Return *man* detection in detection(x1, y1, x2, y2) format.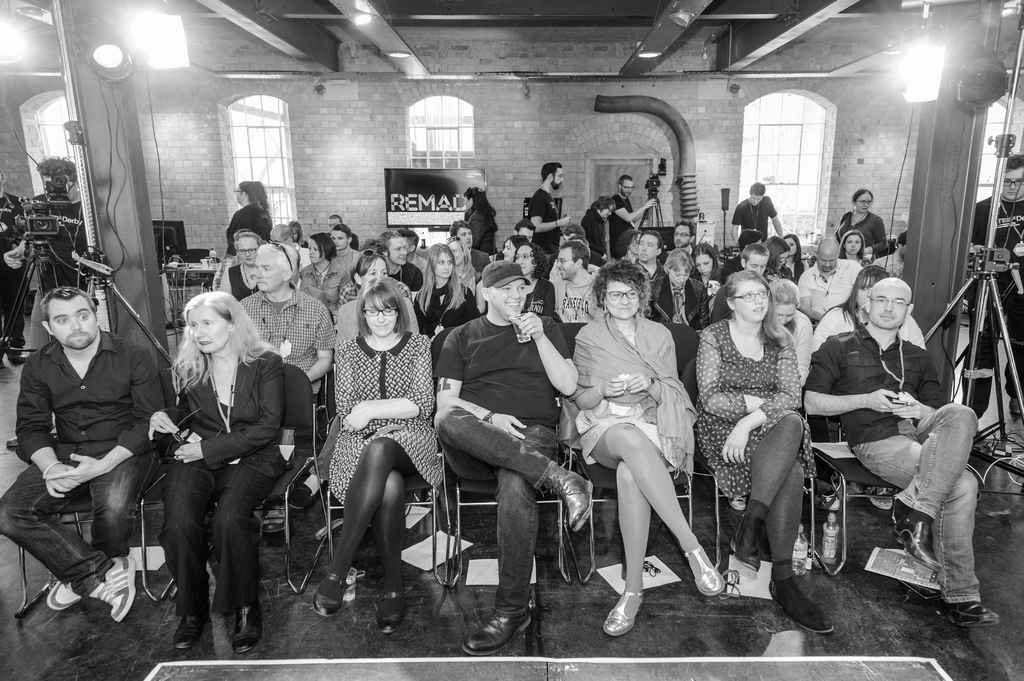
detection(627, 225, 669, 316).
